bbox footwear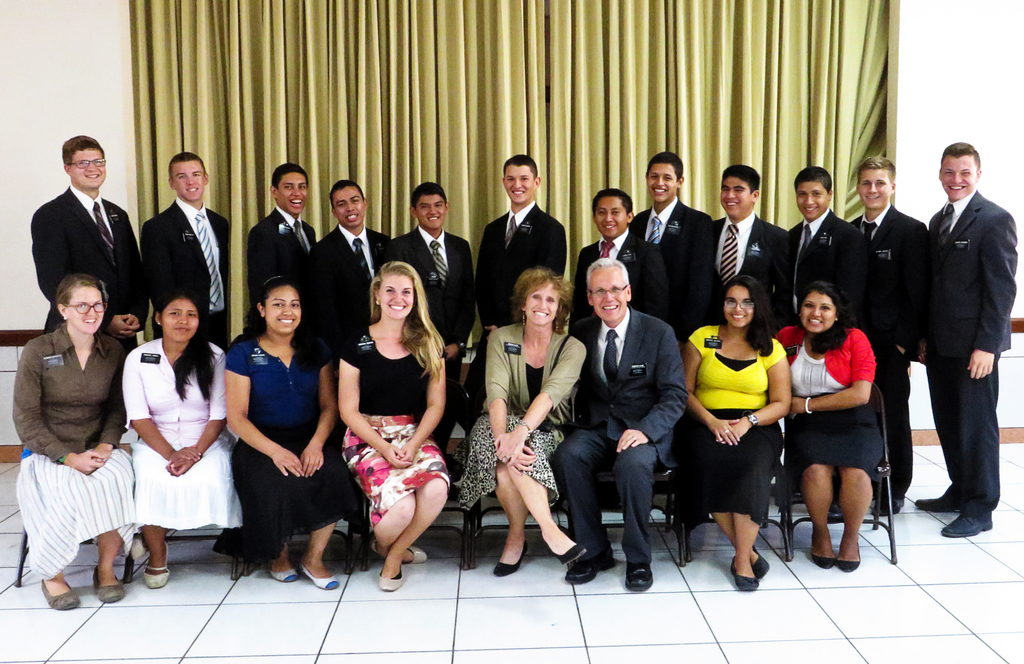
874,497,906,519
